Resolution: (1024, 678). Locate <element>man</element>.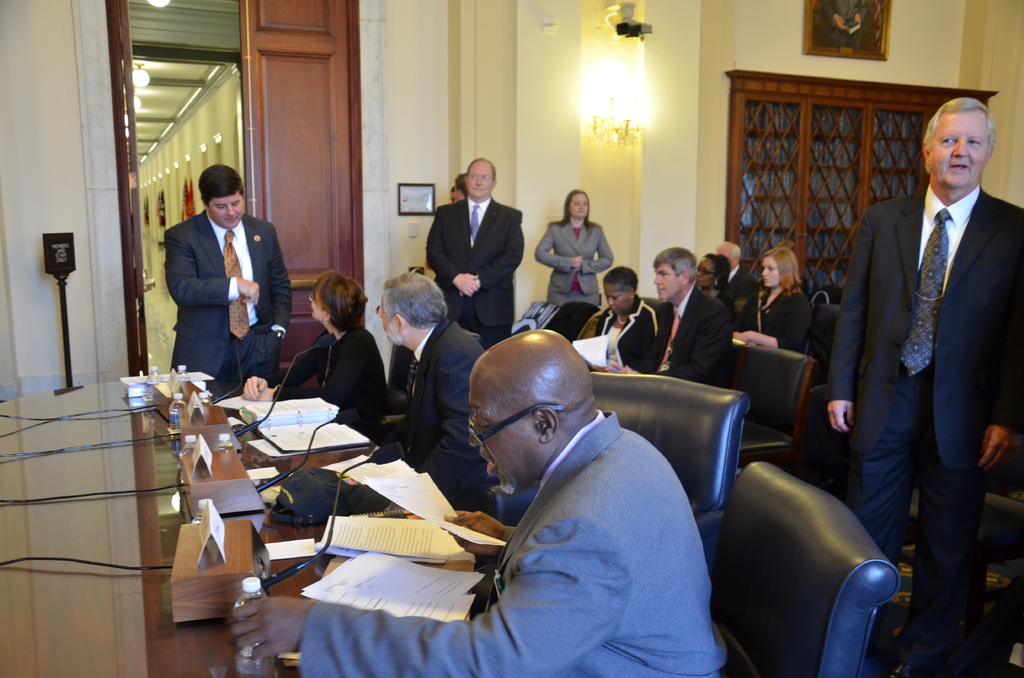
x1=621 y1=248 x2=733 y2=400.
